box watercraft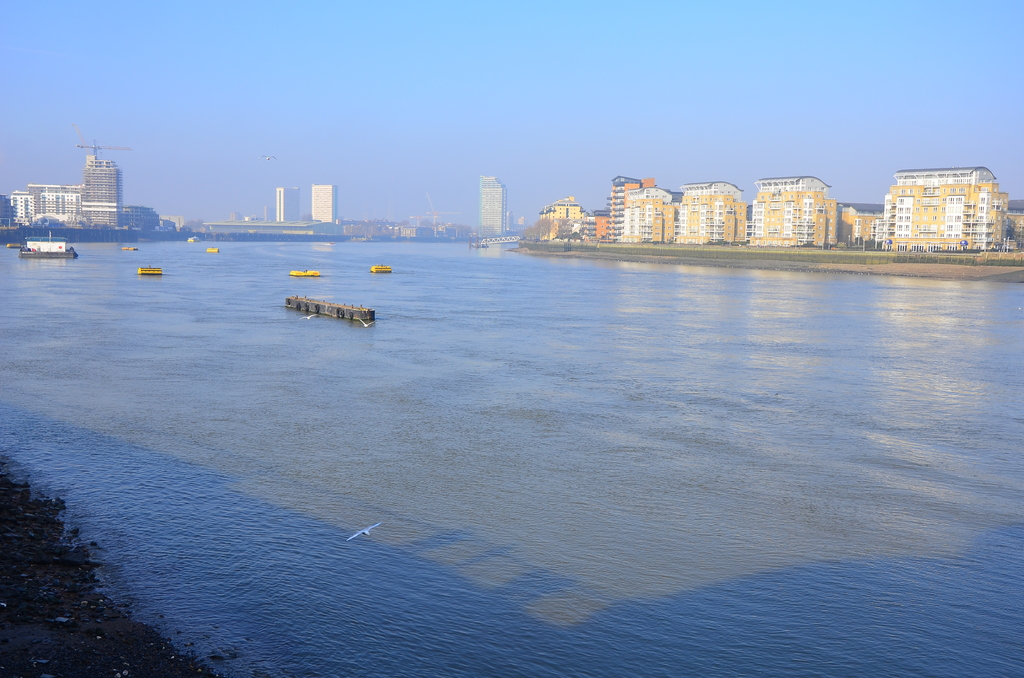
bbox=(186, 232, 201, 247)
